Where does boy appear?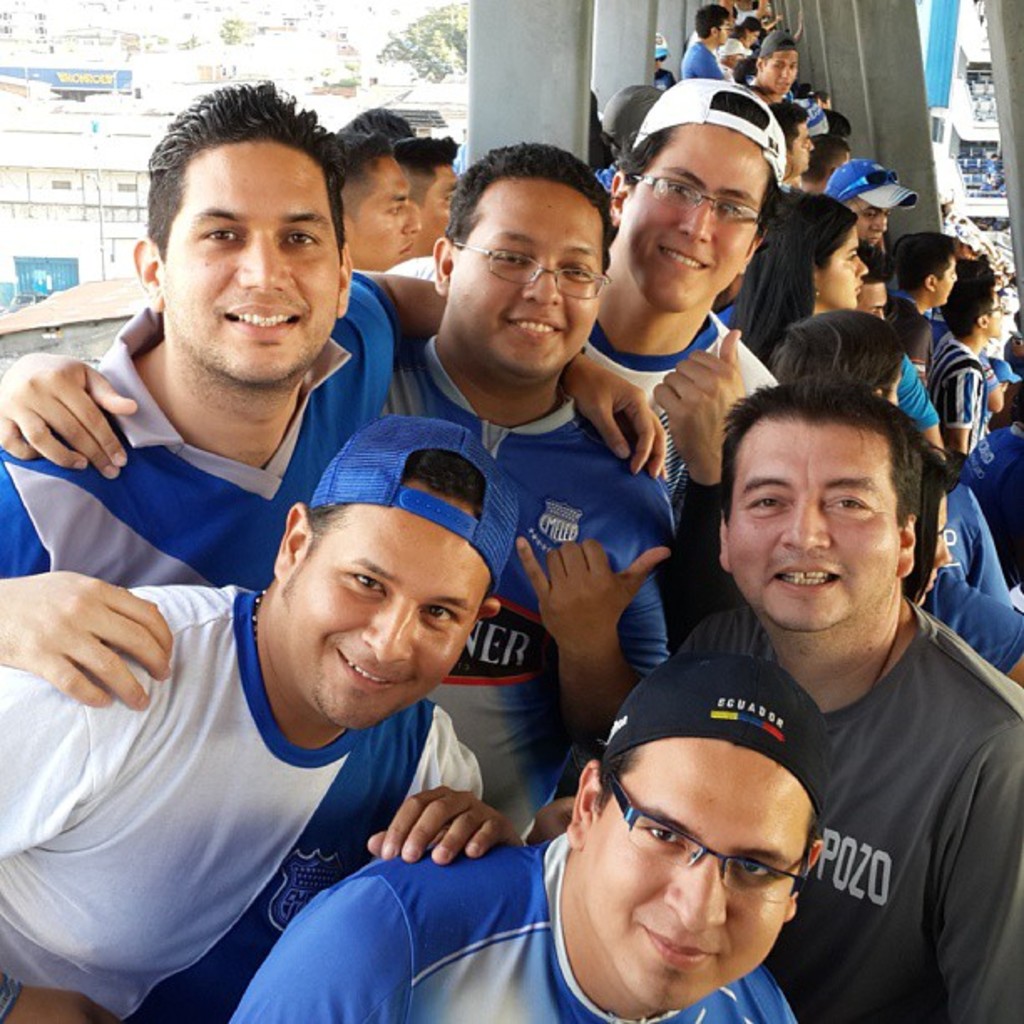
Appears at (x1=929, y1=268, x2=1011, y2=468).
